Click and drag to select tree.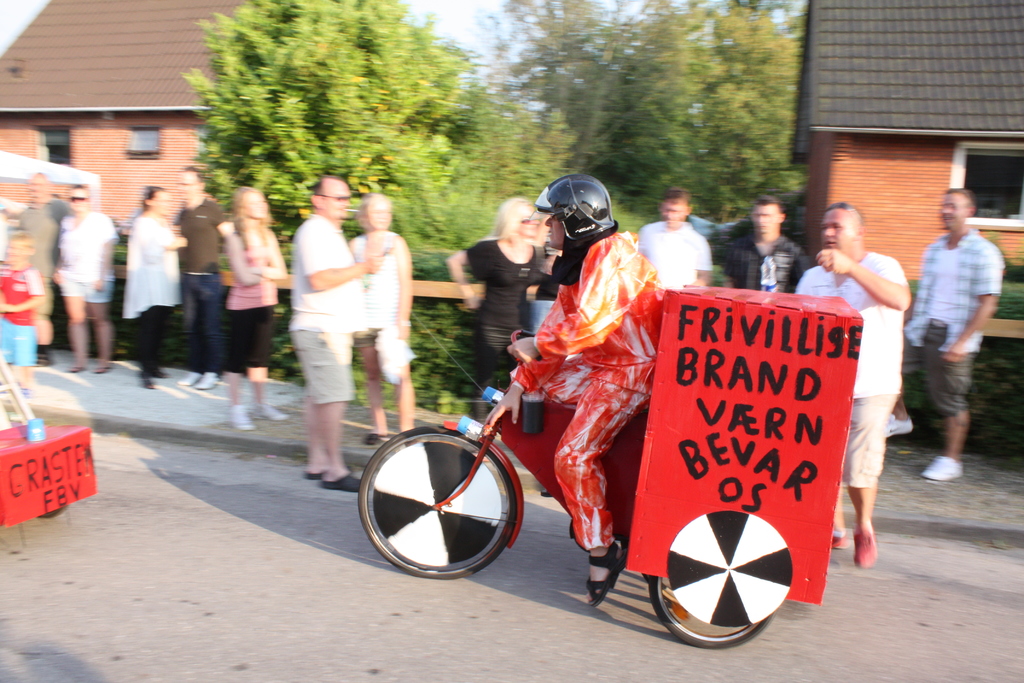
Selection: x1=484, y1=0, x2=795, y2=223.
